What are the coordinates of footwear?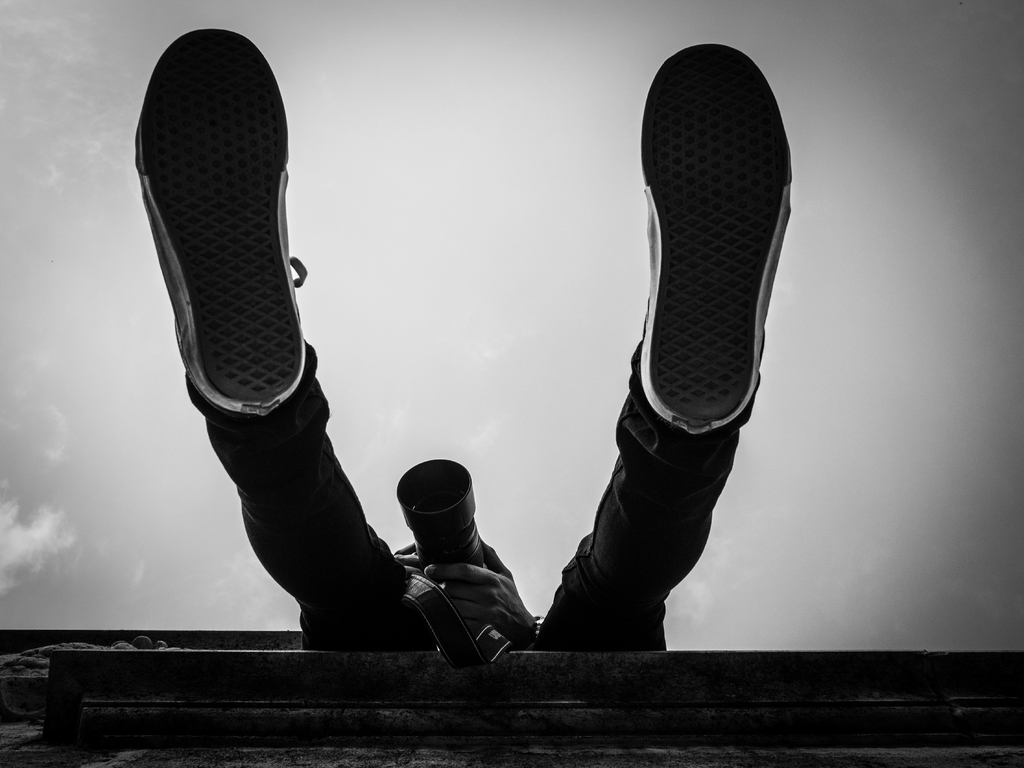
Rect(637, 38, 796, 442).
